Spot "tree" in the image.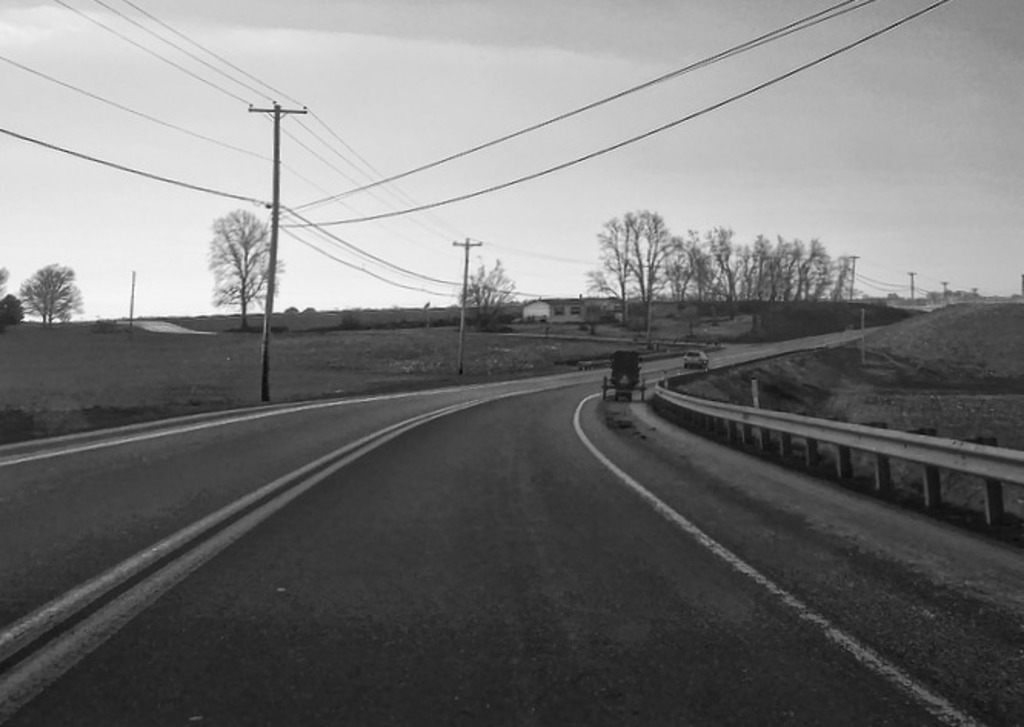
"tree" found at [452,258,535,329].
